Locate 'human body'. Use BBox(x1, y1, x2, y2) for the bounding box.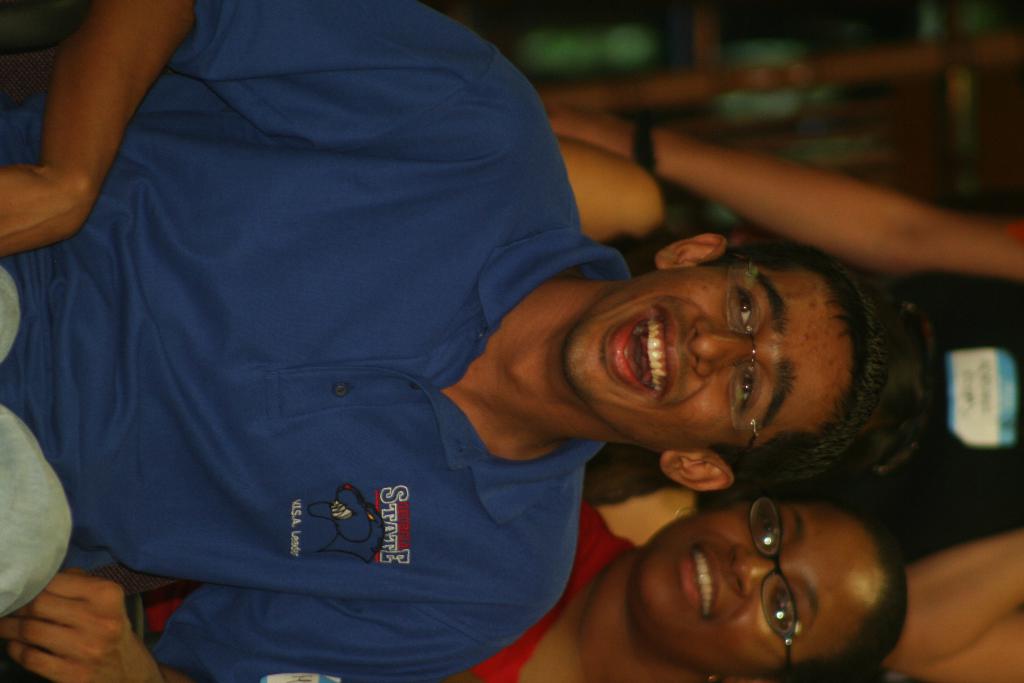
BBox(0, 467, 906, 682).
